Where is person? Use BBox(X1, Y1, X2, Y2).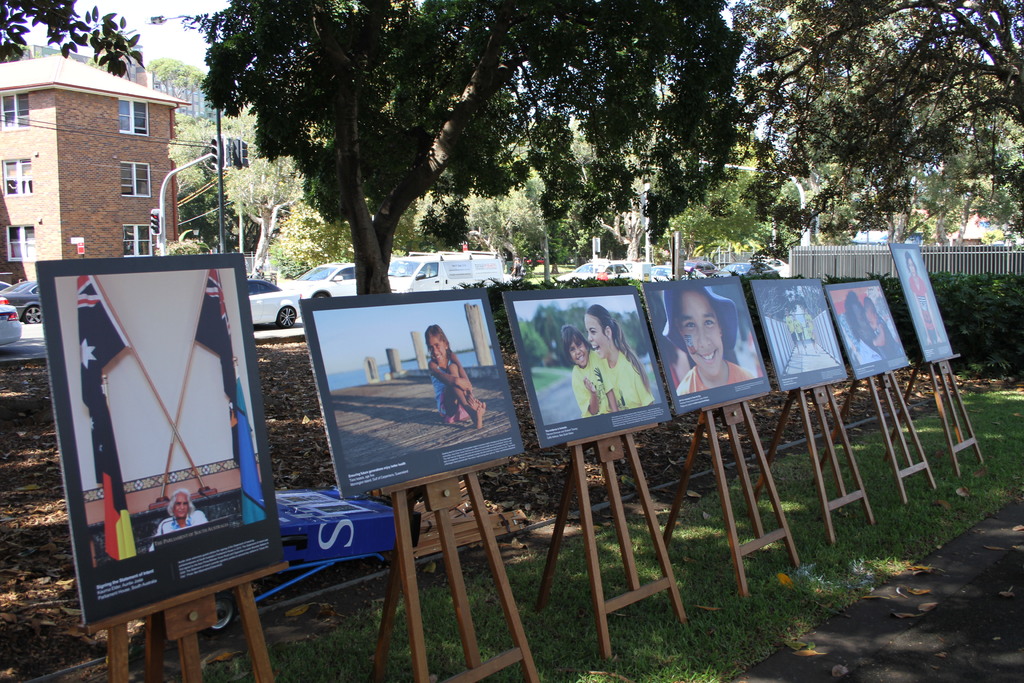
BBox(161, 483, 191, 527).
